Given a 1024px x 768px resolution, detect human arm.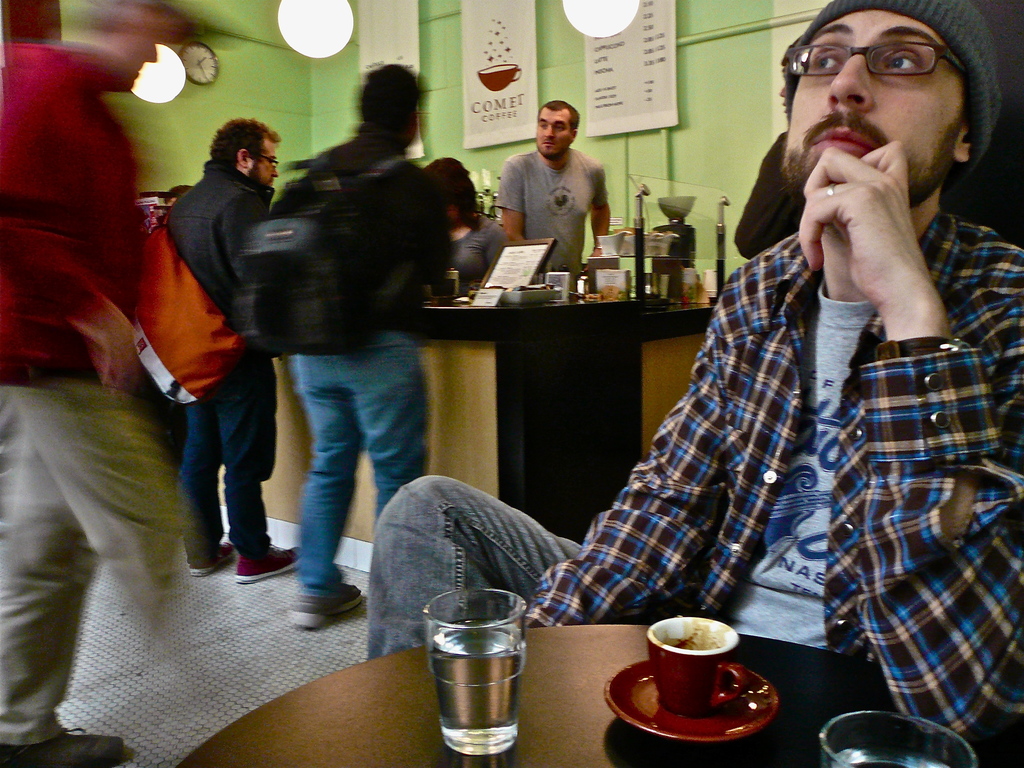
x1=492, y1=148, x2=535, y2=241.
